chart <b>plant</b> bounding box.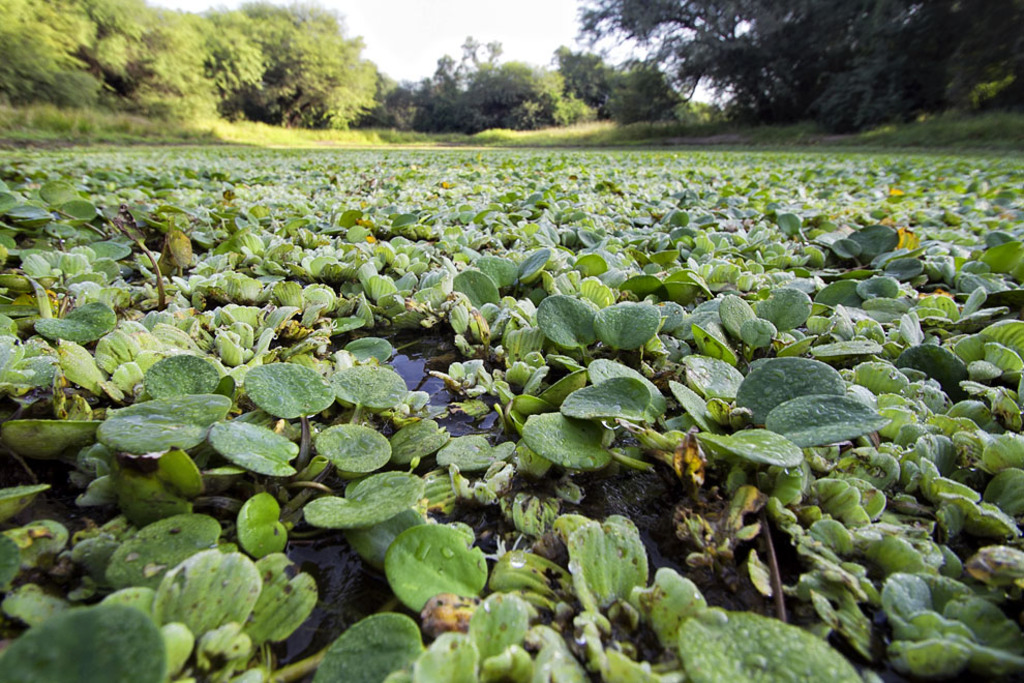
Charted: (left=387, top=40, right=608, bottom=141).
